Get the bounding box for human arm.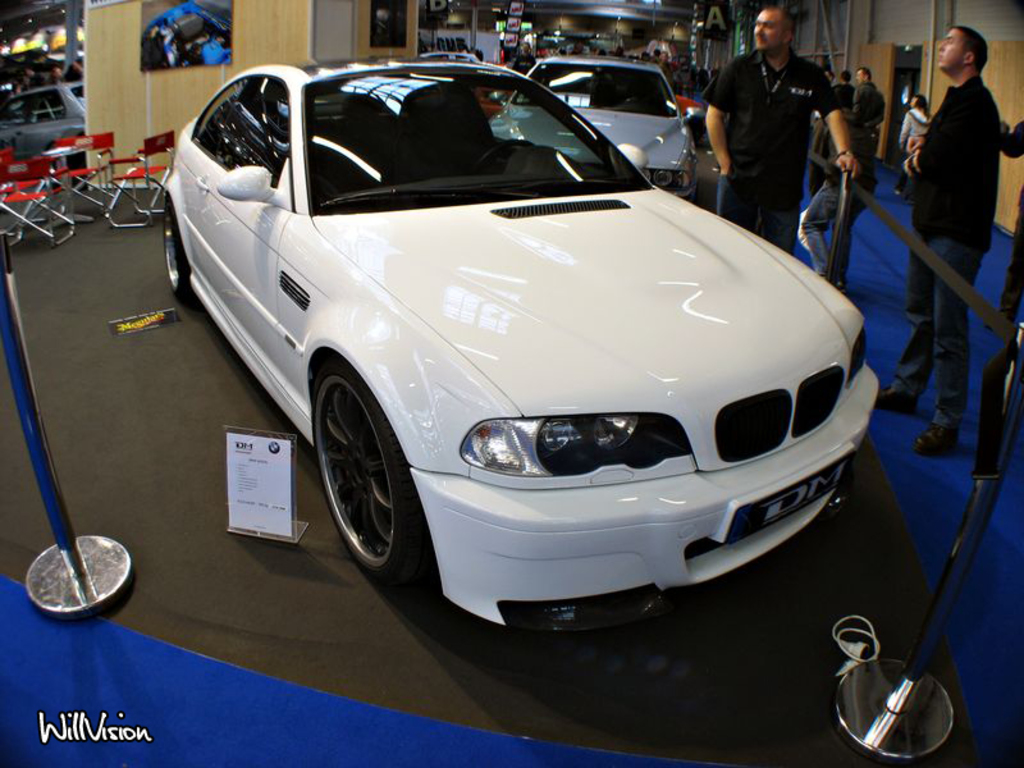
region(902, 99, 963, 182).
